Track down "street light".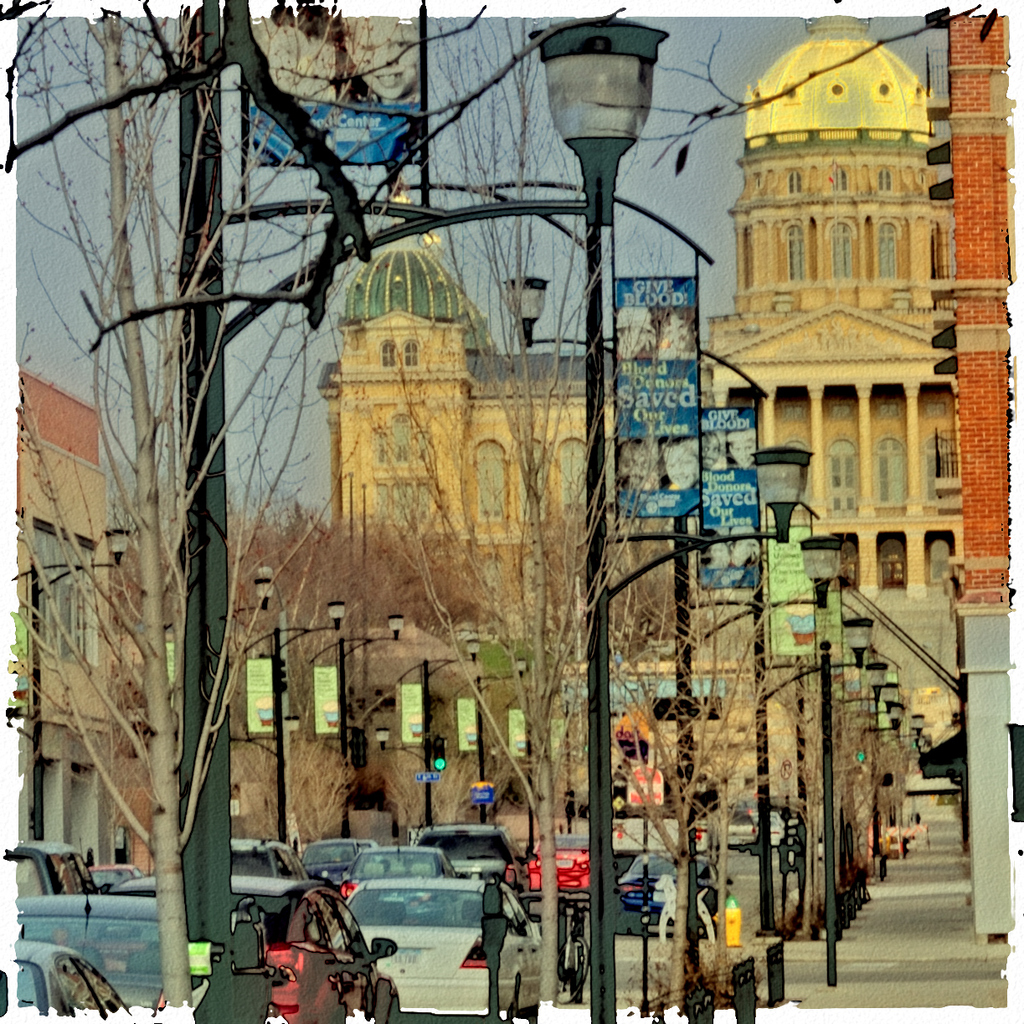
Tracked to bbox=(237, 598, 348, 840).
